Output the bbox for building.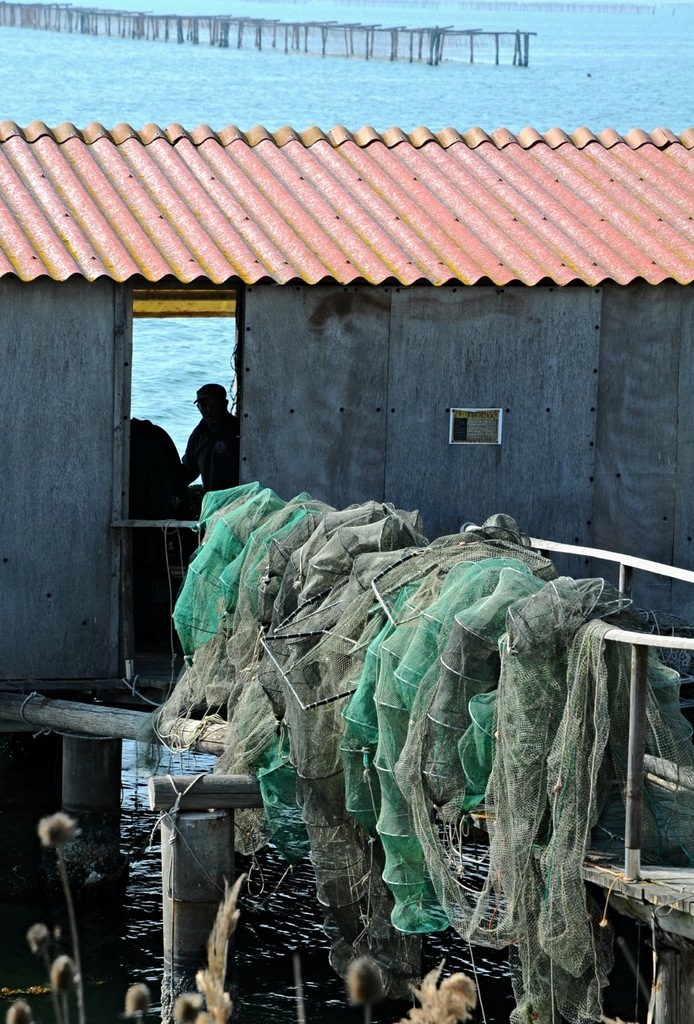
<box>0,132,693,856</box>.
